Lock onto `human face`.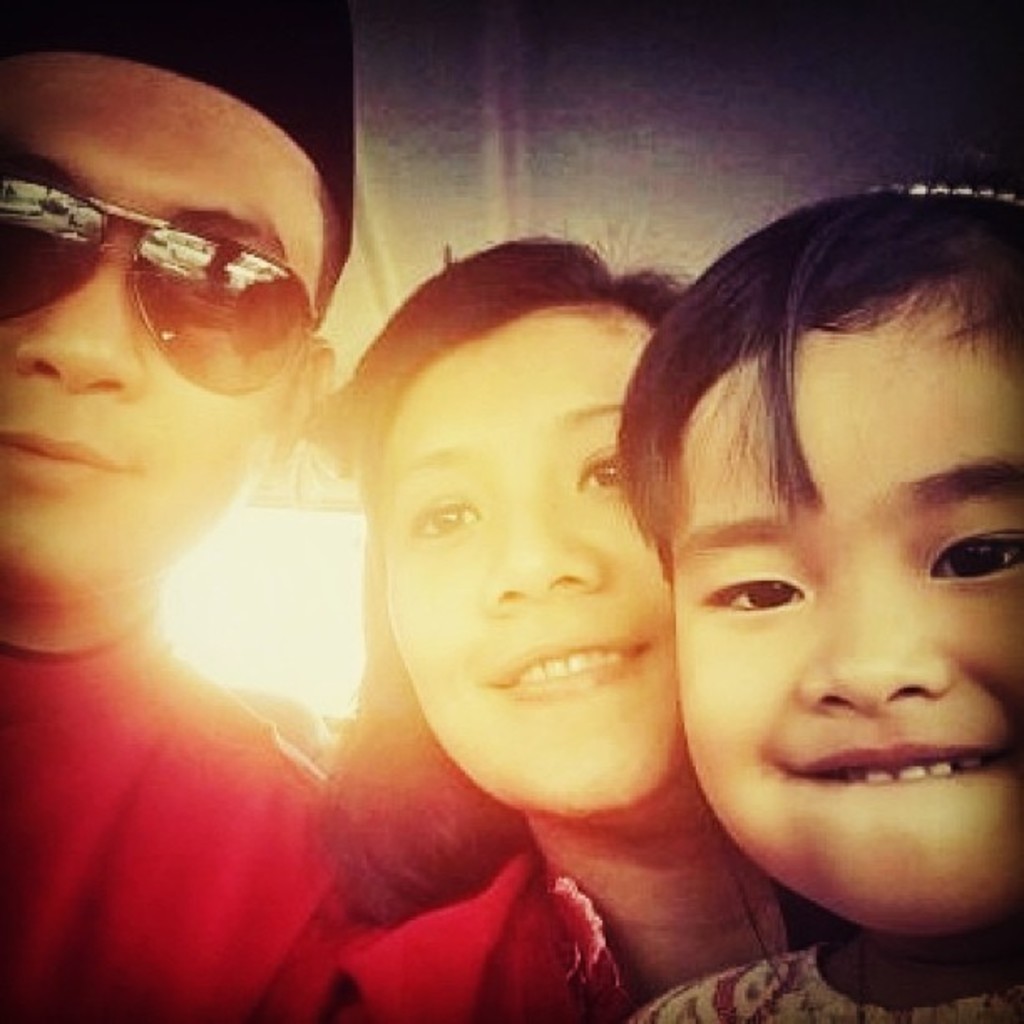
Locked: Rect(8, 65, 323, 602).
